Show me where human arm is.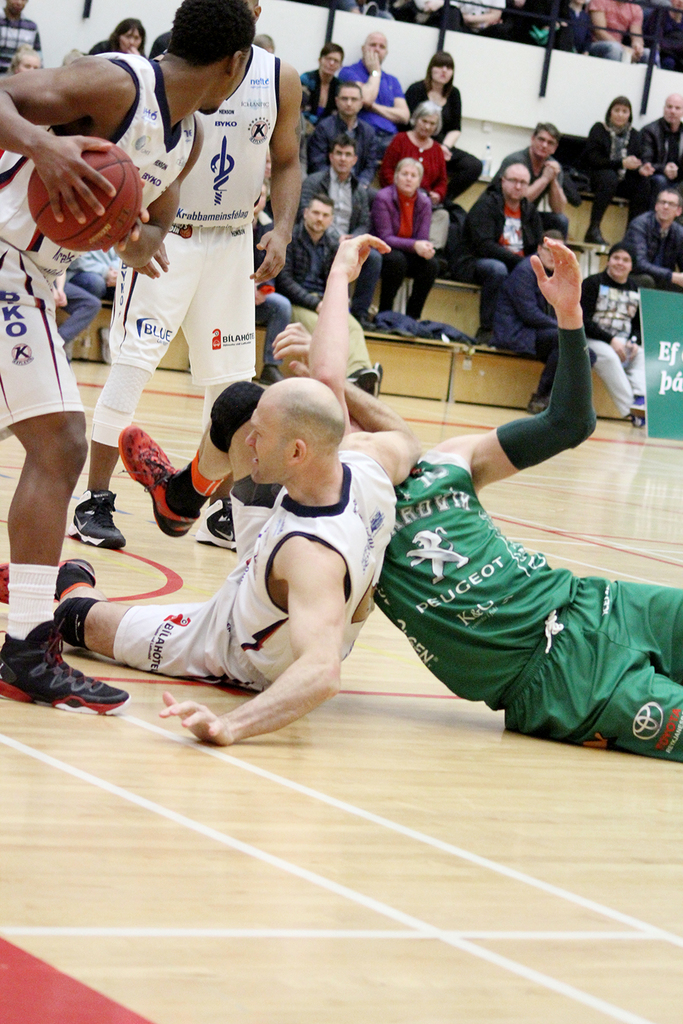
human arm is at crop(629, 0, 647, 56).
